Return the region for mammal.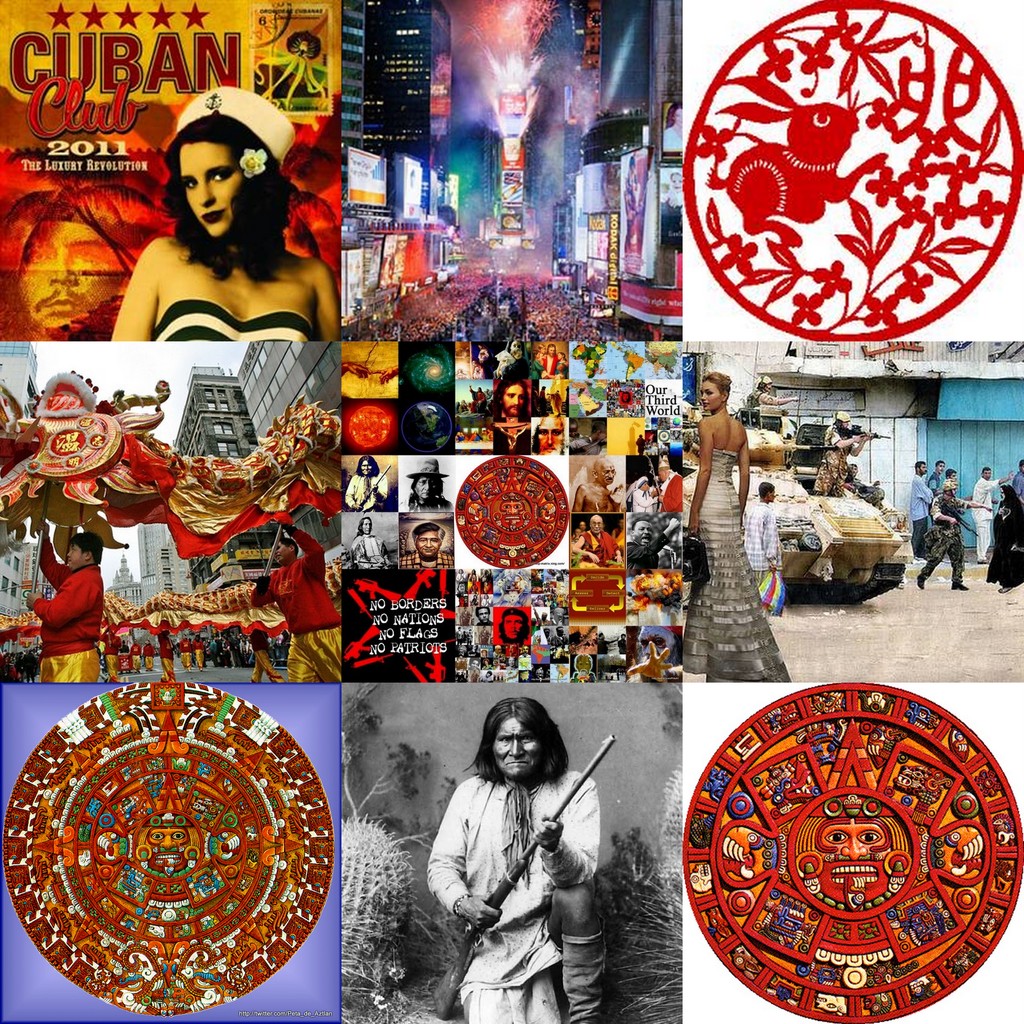
l=426, t=698, r=602, b=1023.
